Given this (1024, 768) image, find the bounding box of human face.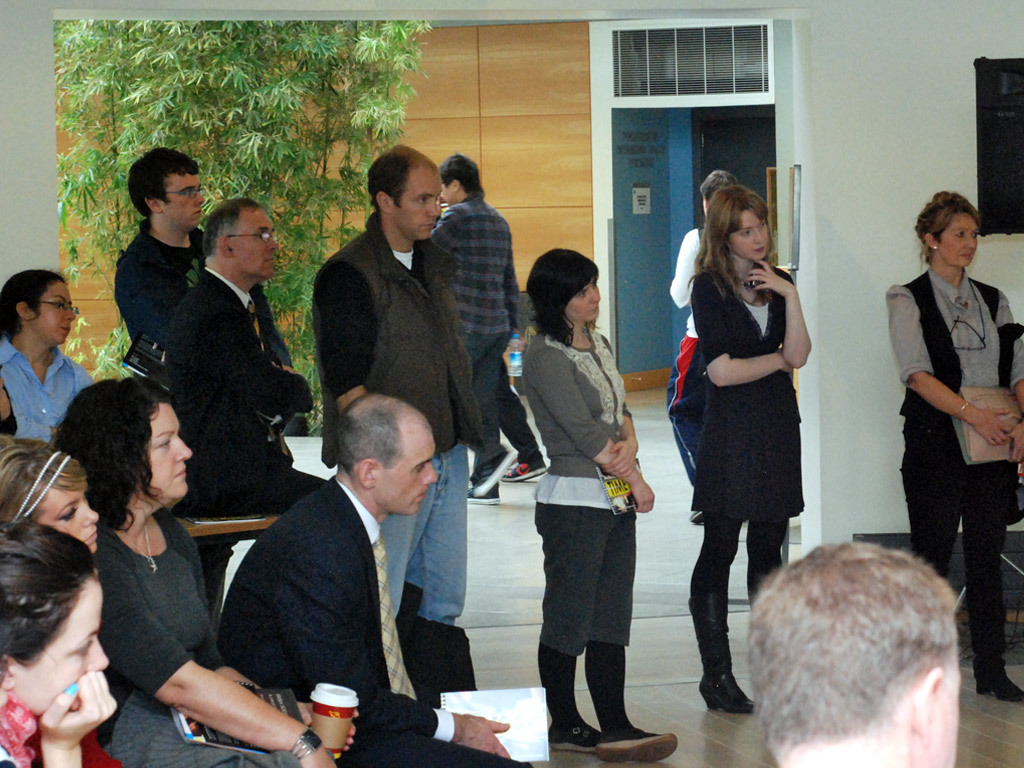
crop(148, 406, 191, 503).
